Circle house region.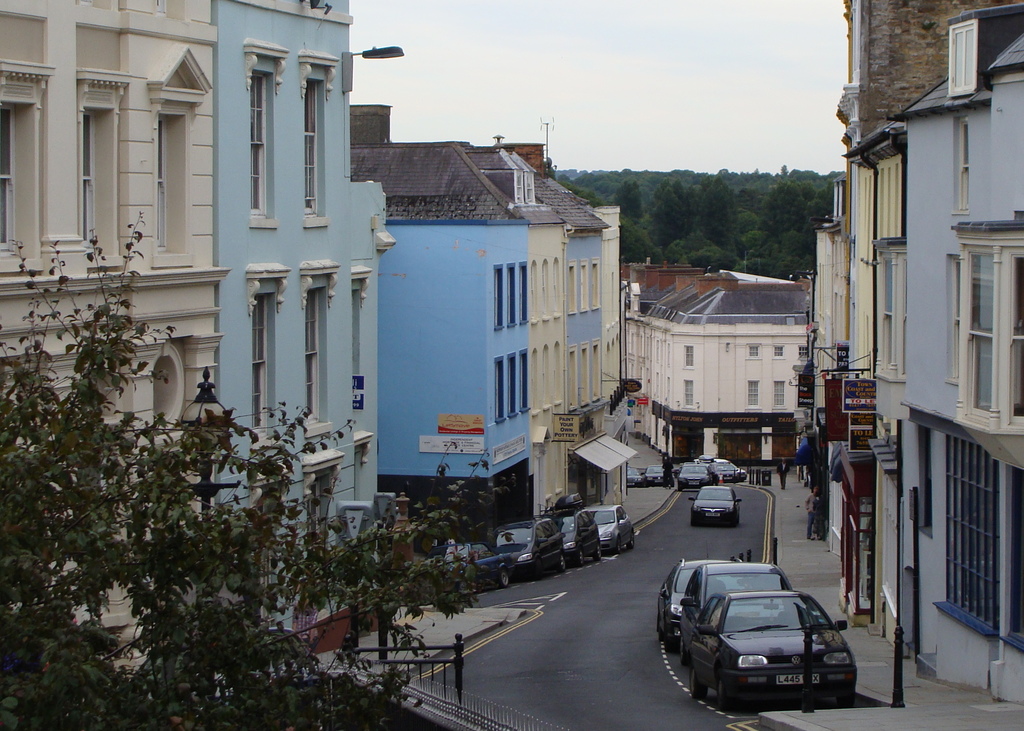
Region: (left=836, top=0, right=1023, bottom=557).
